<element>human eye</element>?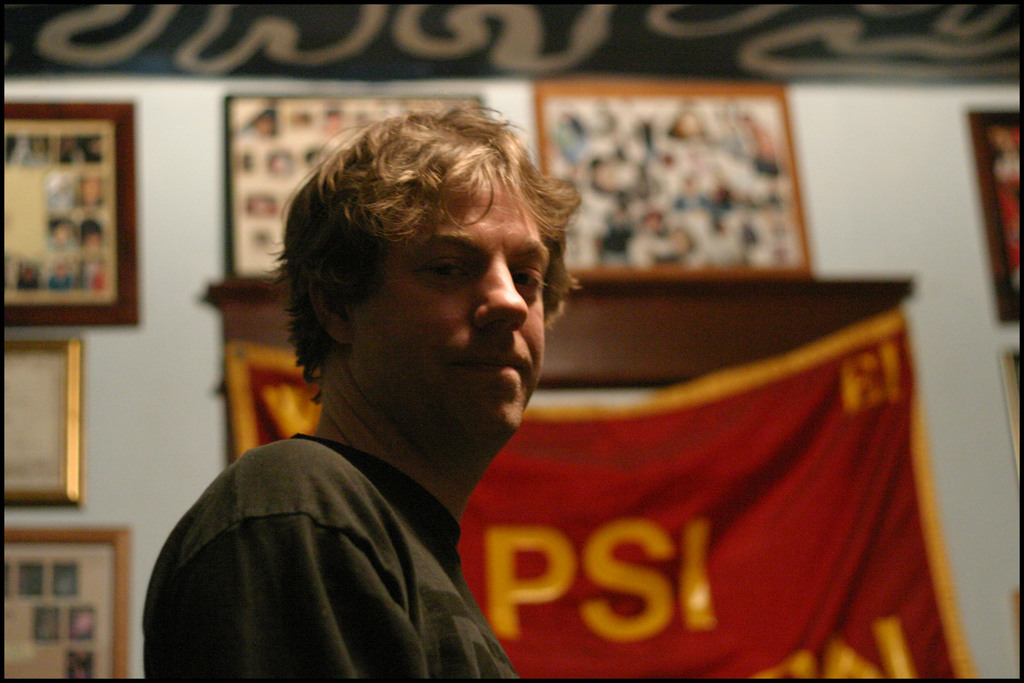
locate(420, 259, 472, 281)
